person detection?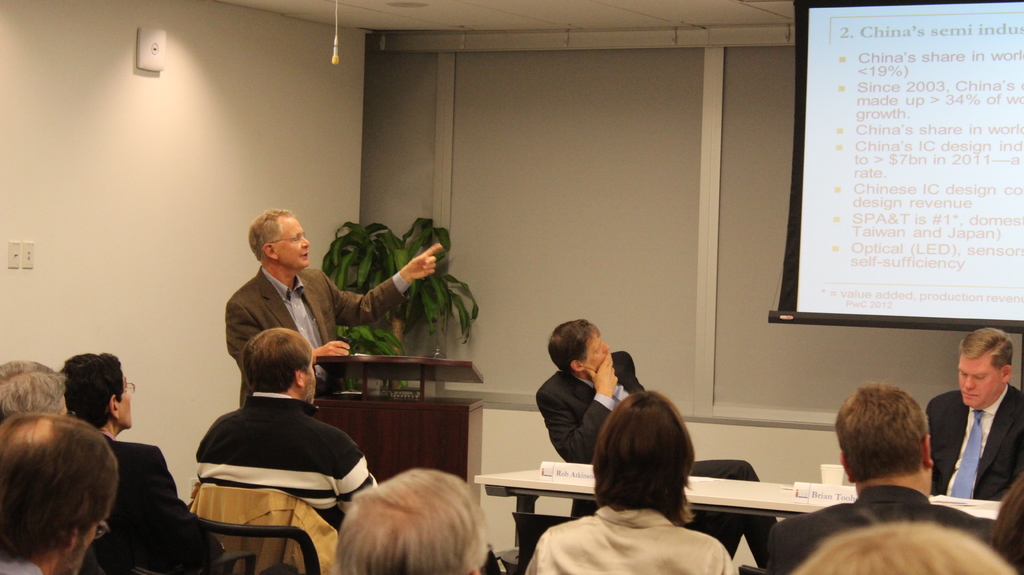
bbox=(0, 364, 70, 419)
